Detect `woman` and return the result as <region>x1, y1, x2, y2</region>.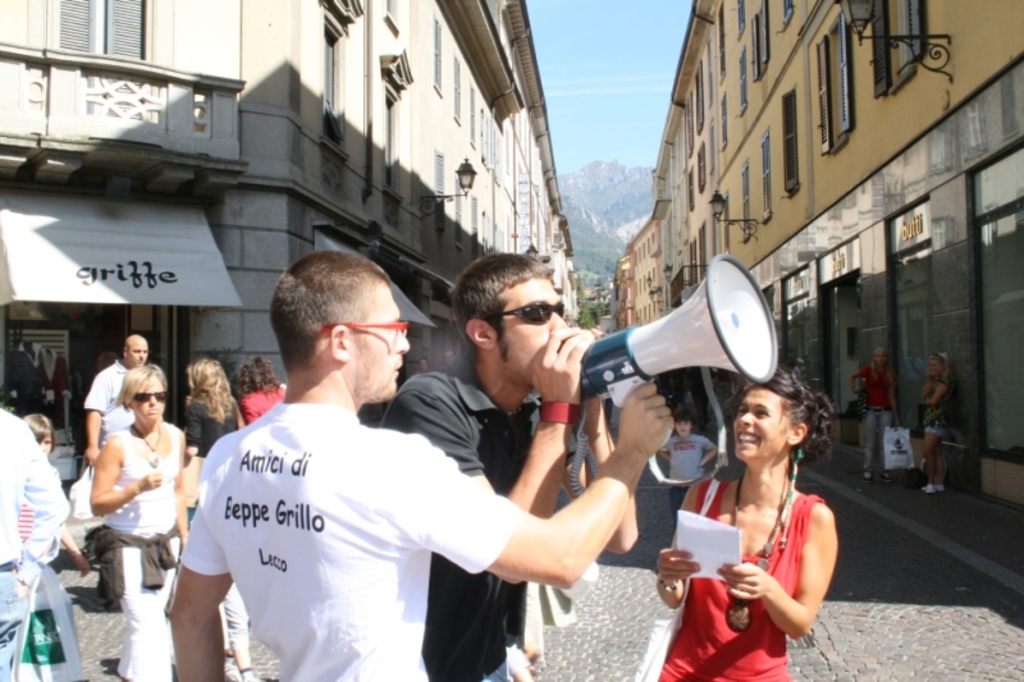
<region>668, 361, 849, 670</region>.
